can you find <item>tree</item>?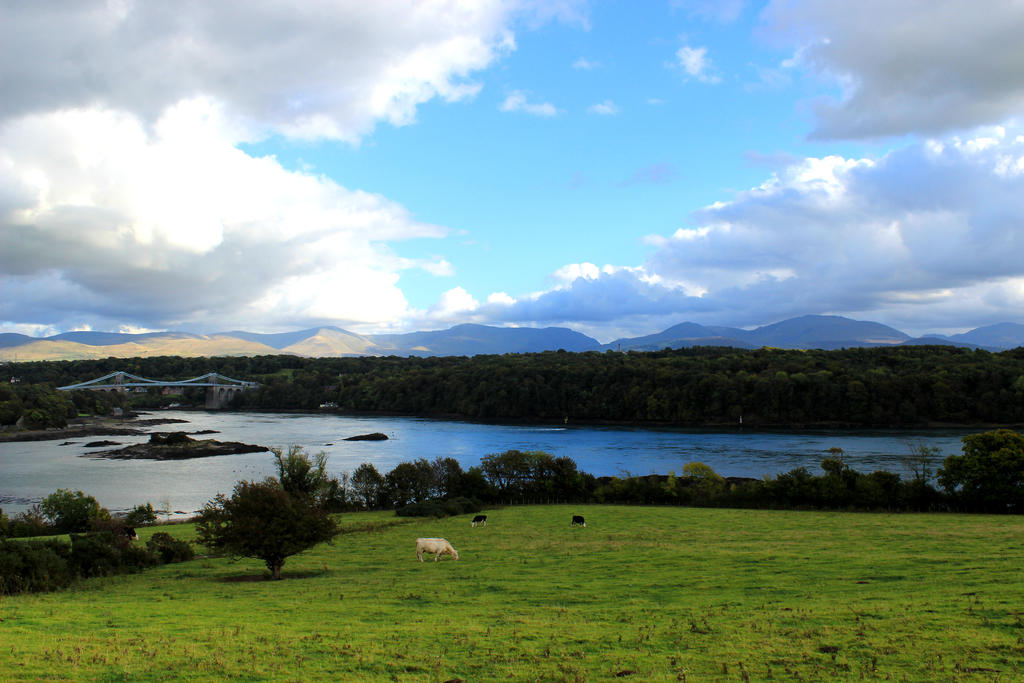
Yes, bounding box: <bbox>201, 448, 340, 581</bbox>.
